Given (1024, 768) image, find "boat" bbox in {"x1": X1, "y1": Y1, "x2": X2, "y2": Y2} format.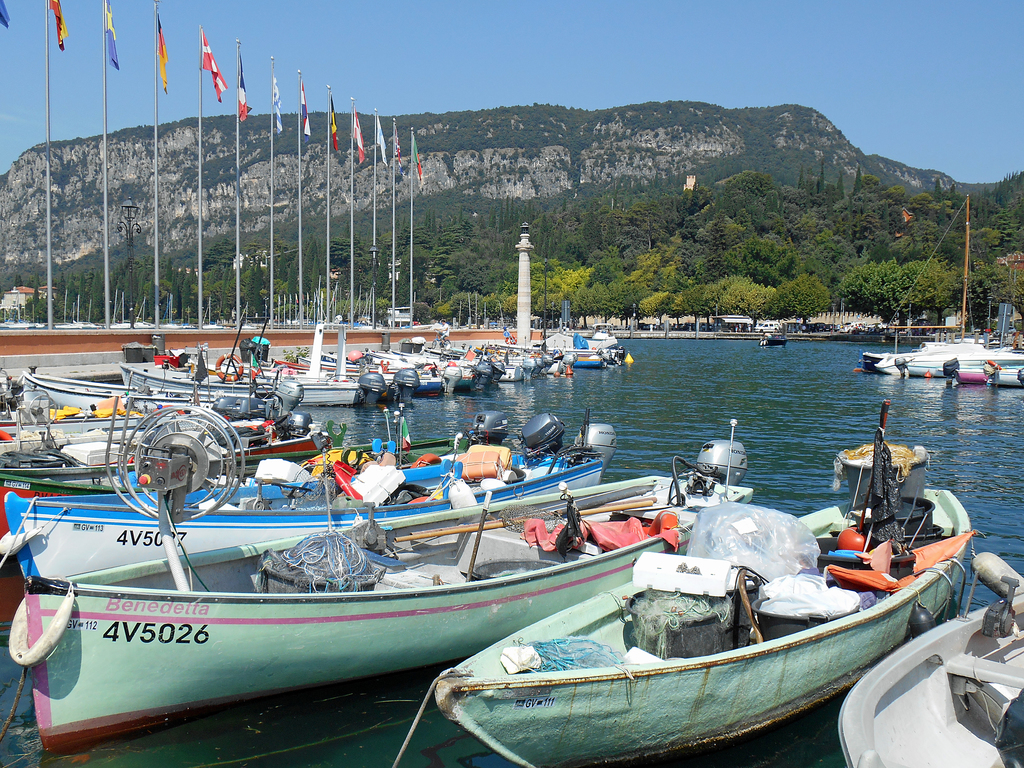
{"x1": 0, "y1": 422, "x2": 350, "y2": 490}.
